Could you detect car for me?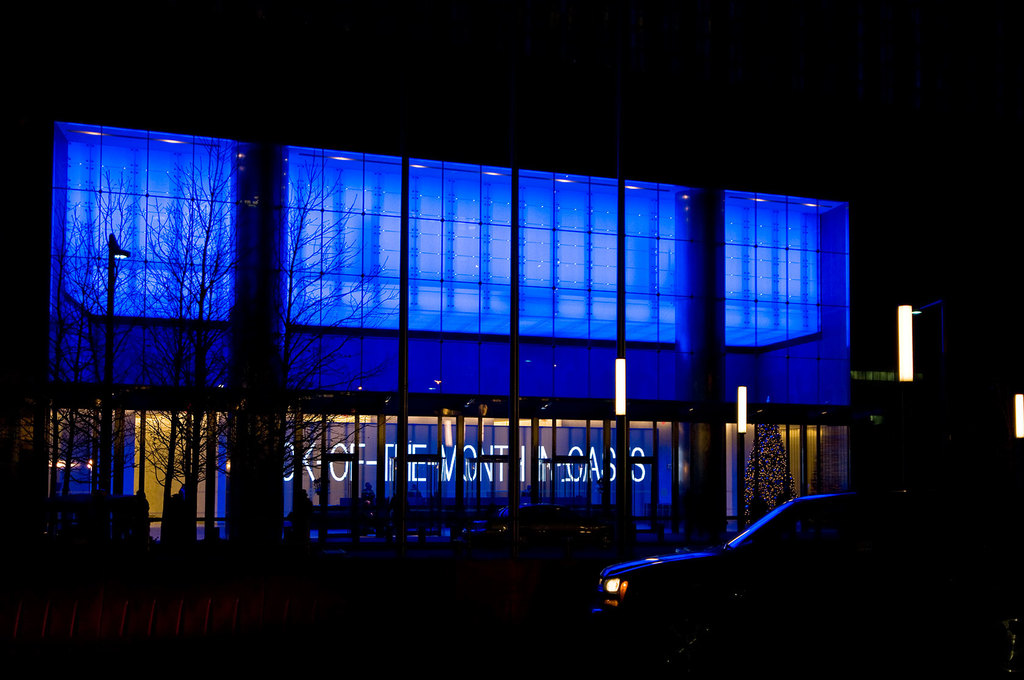
Detection result: BBox(593, 482, 854, 679).
